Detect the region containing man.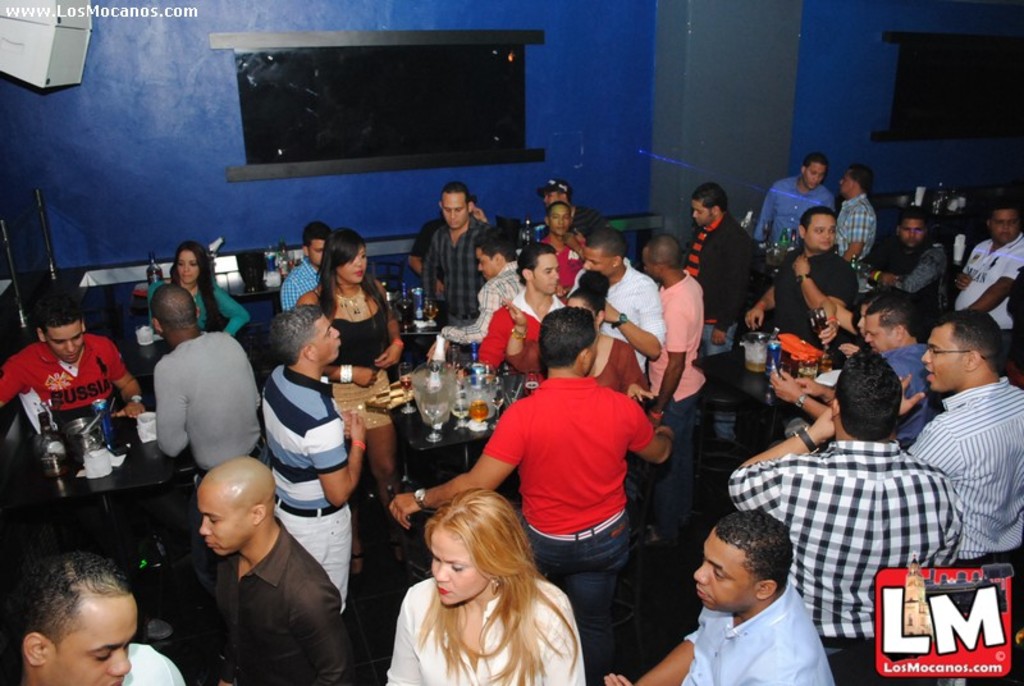
BBox(836, 161, 878, 264).
